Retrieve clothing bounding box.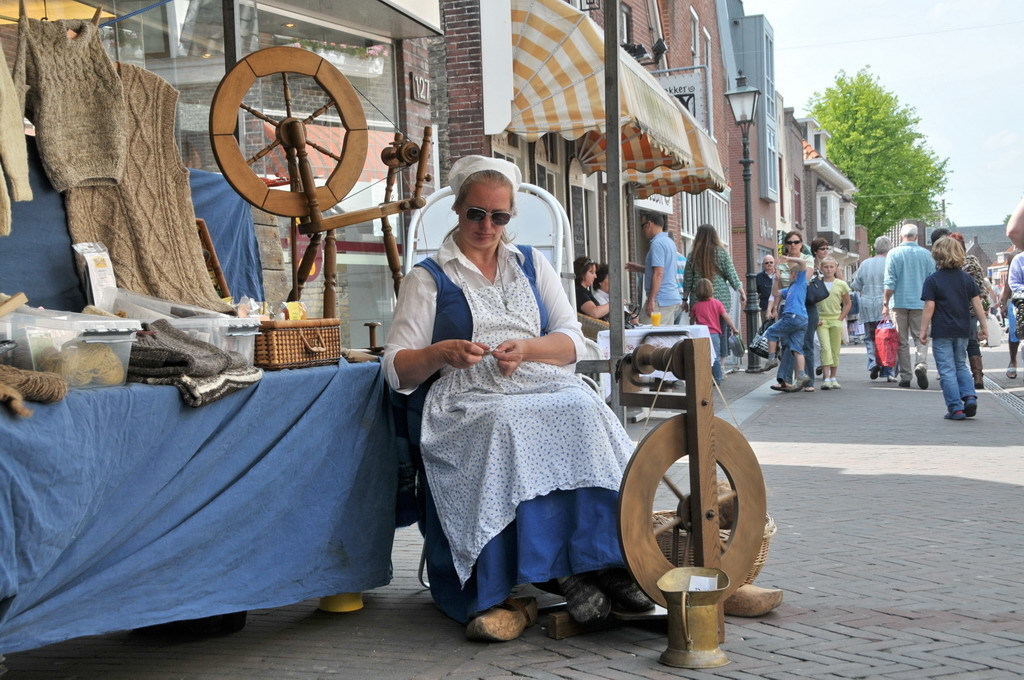
Bounding box: [x1=774, y1=276, x2=807, y2=386].
